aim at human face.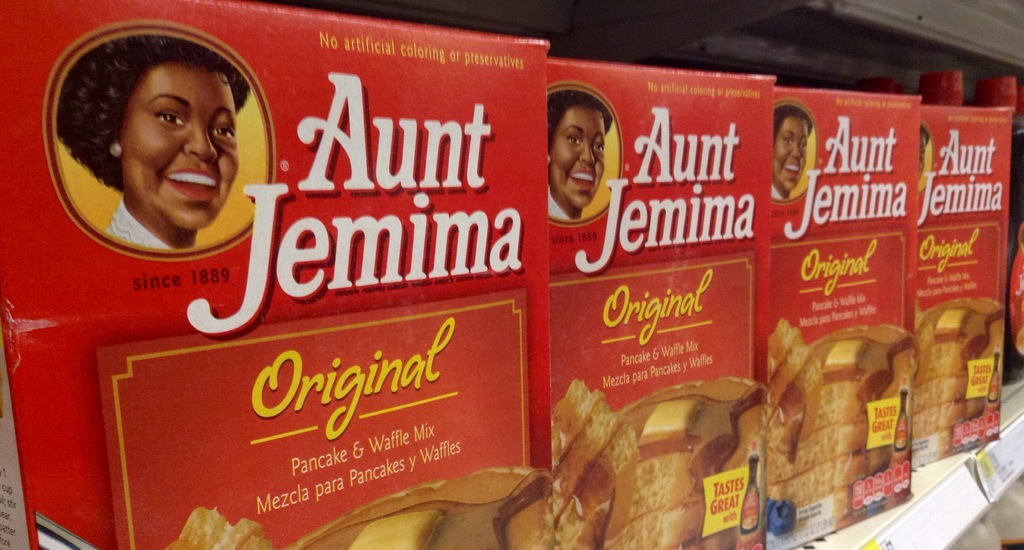
Aimed at pyautogui.locateOnScreen(775, 120, 810, 187).
